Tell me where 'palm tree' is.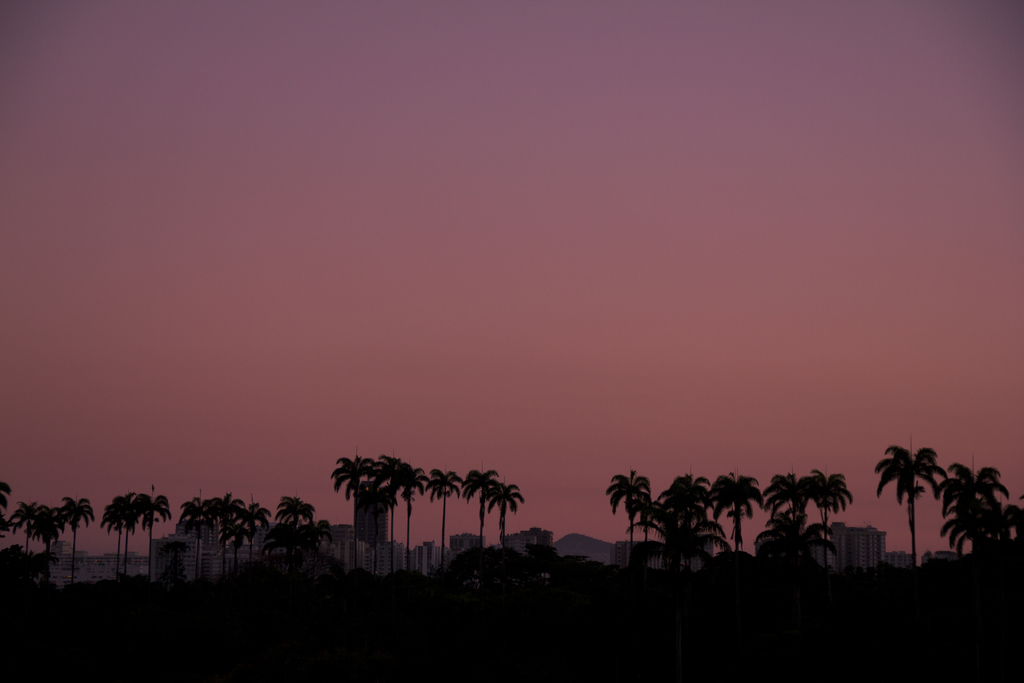
'palm tree' is at bbox=(472, 463, 500, 559).
